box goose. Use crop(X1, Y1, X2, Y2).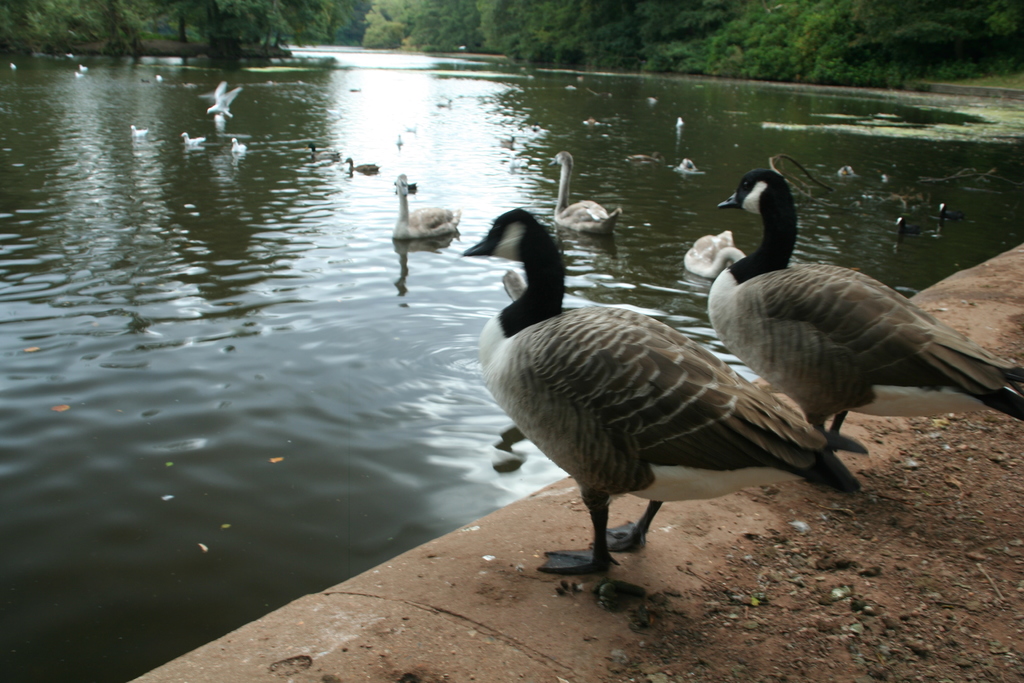
crop(390, 167, 453, 240).
